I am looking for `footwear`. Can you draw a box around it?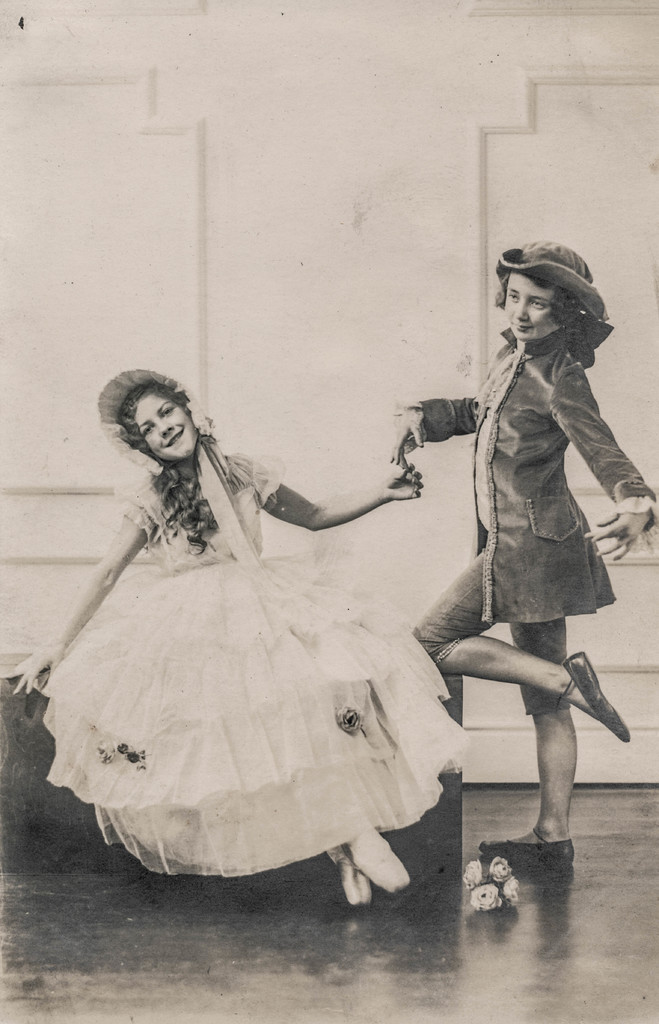
Sure, the bounding box is bbox(555, 641, 633, 743).
